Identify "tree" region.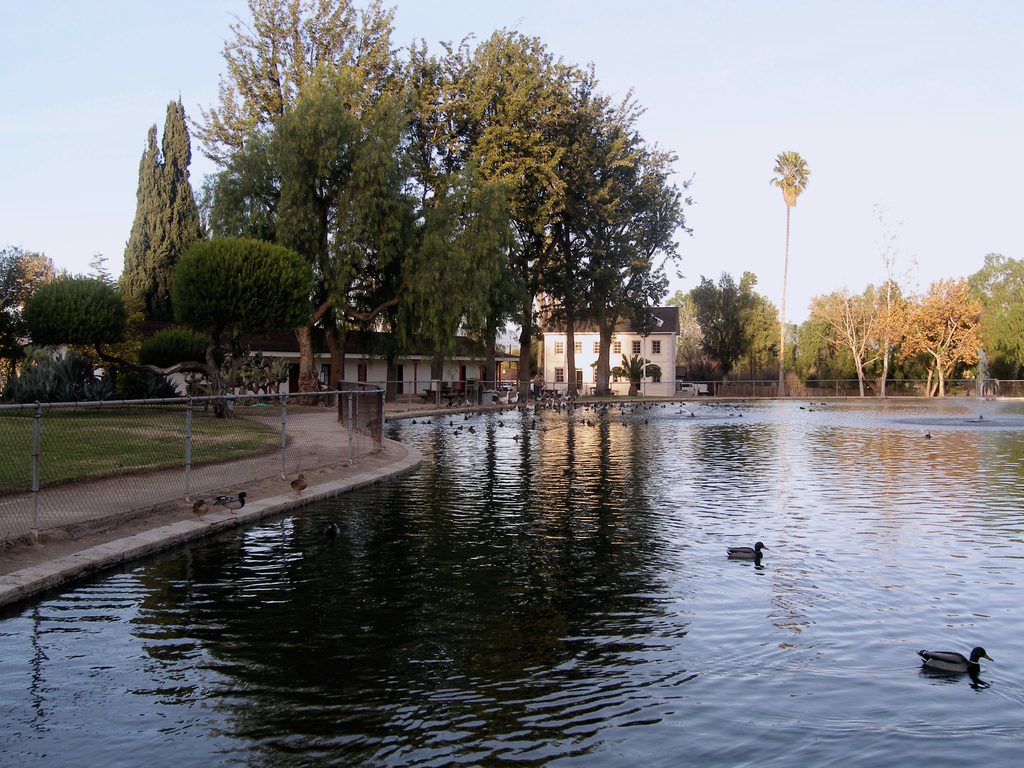
Region: bbox=[774, 150, 822, 388].
